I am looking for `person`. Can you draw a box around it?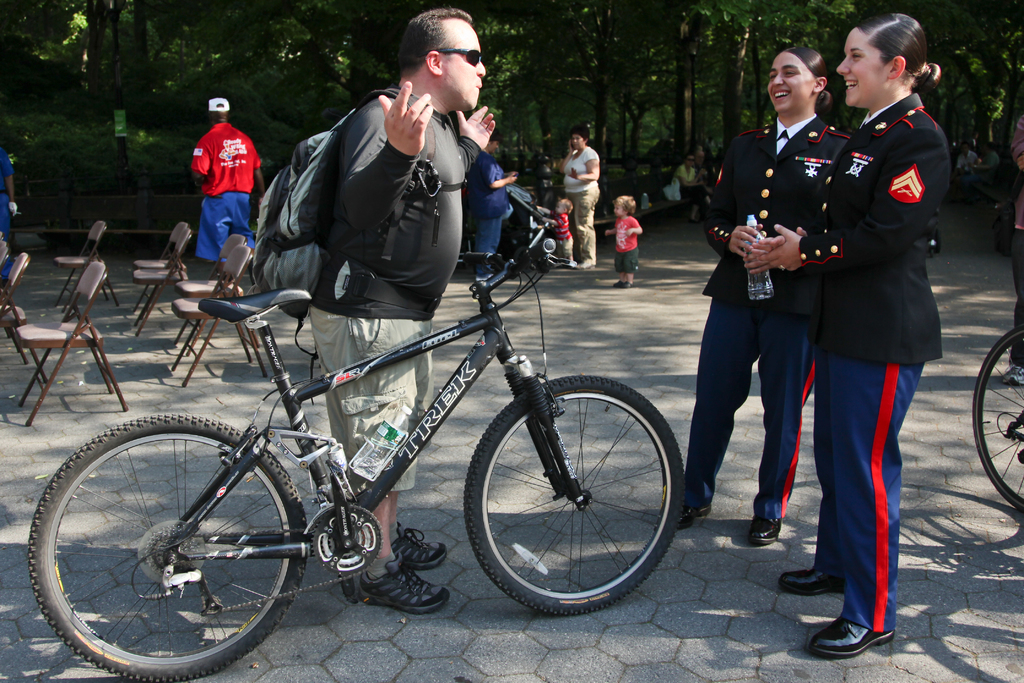
Sure, the bounding box is (783, 0, 945, 652).
